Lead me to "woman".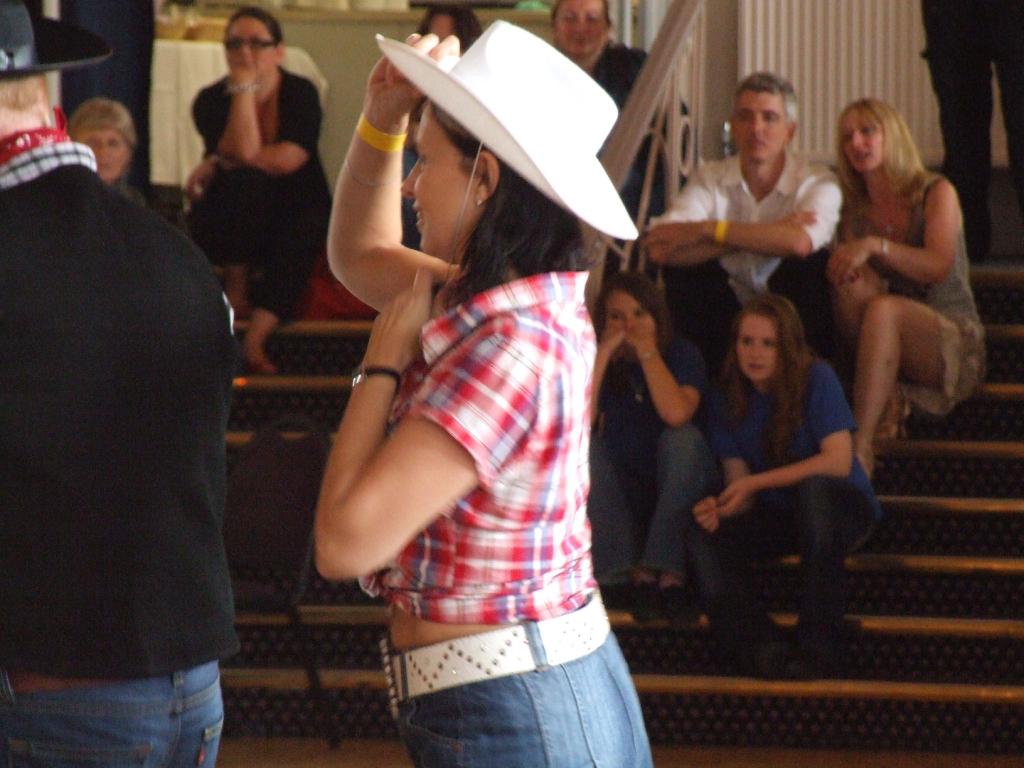
Lead to select_region(687, 294, 882, 680).
